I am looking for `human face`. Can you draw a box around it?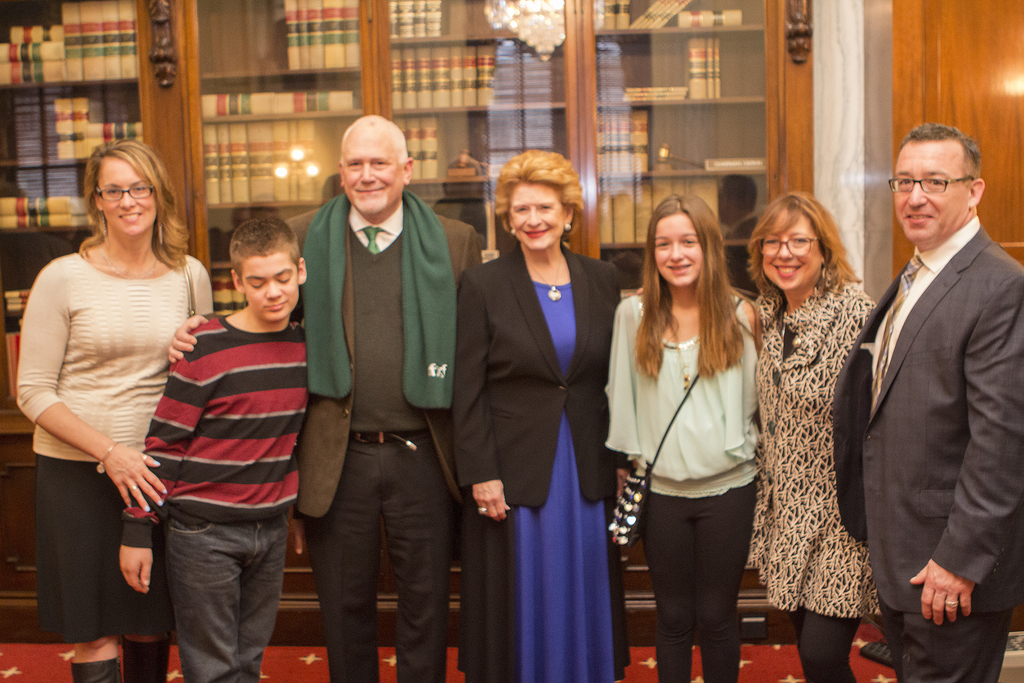
Sure, the bounding box is (x1=892, y1=147, x2=965, y2=241).
